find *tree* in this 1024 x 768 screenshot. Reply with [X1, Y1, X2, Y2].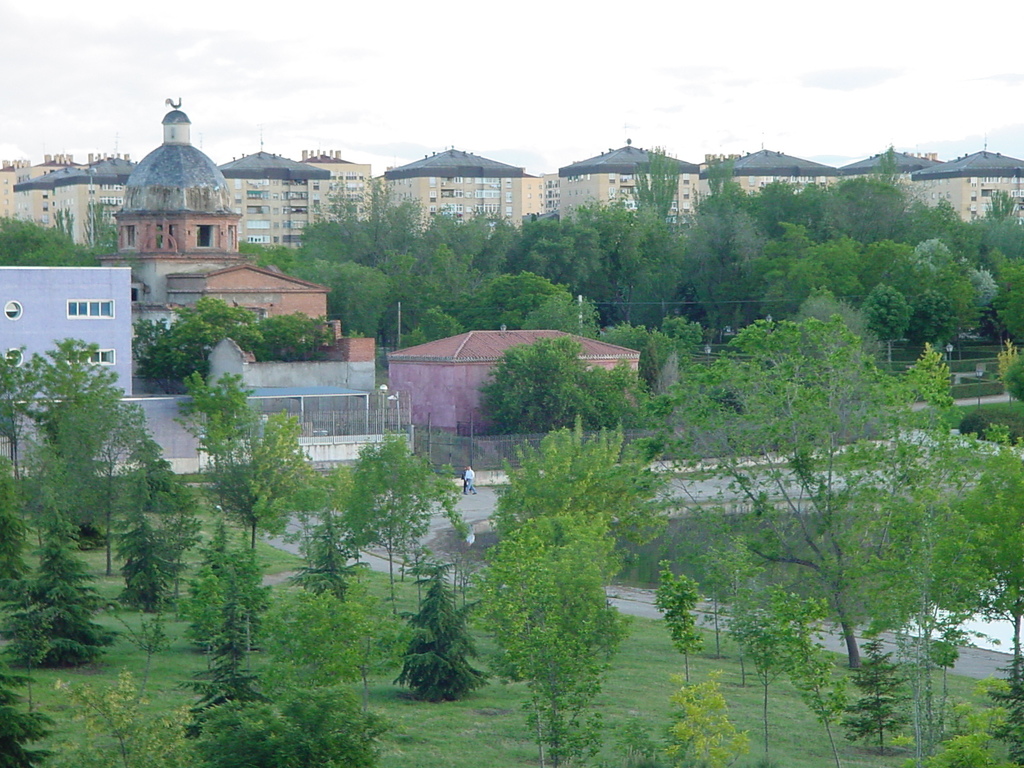
[878, 188, 1023, 349].
